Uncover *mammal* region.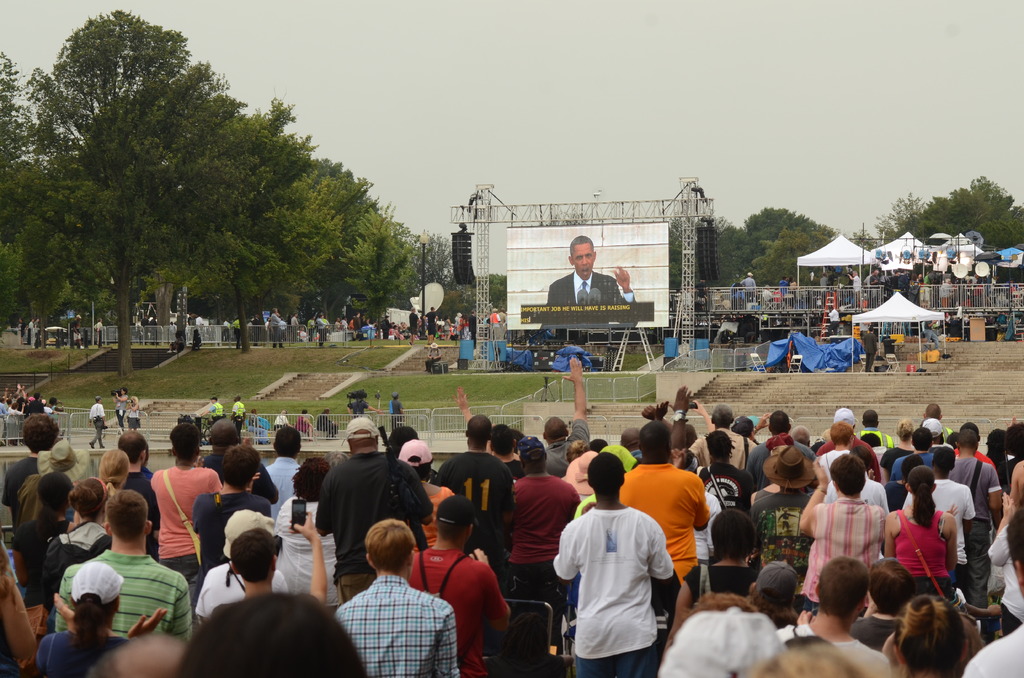
Uncovered: l=749, t=407, r=812, b=488.
